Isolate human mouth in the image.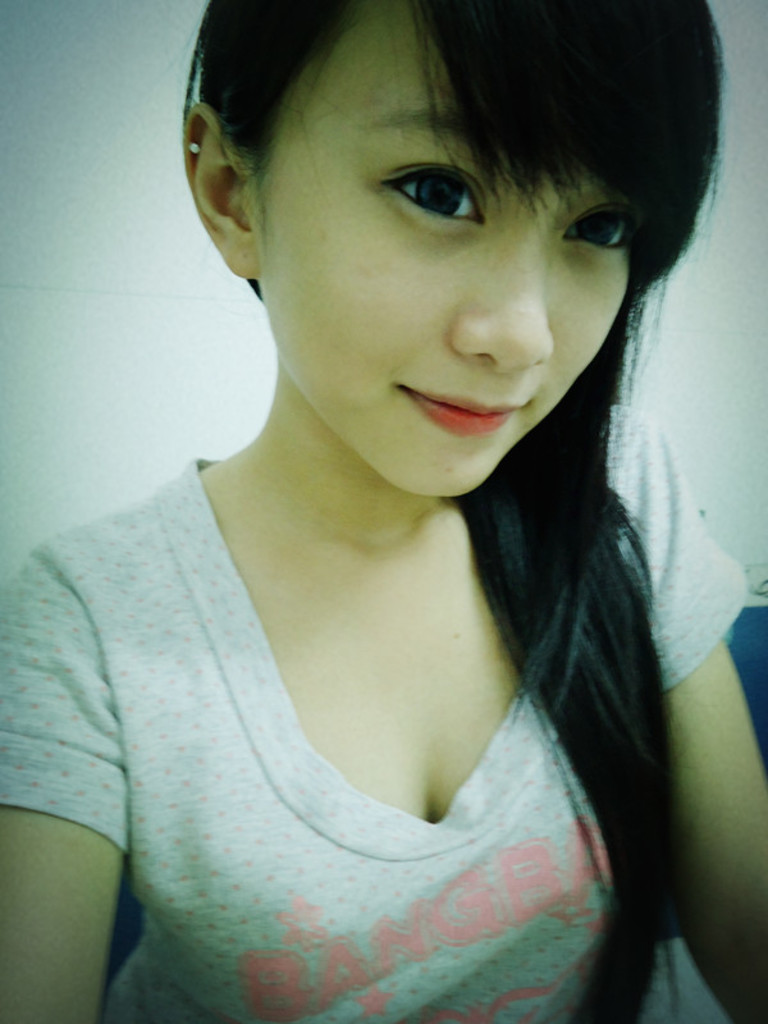
Isolated region: [397, 381, 531, 438].
